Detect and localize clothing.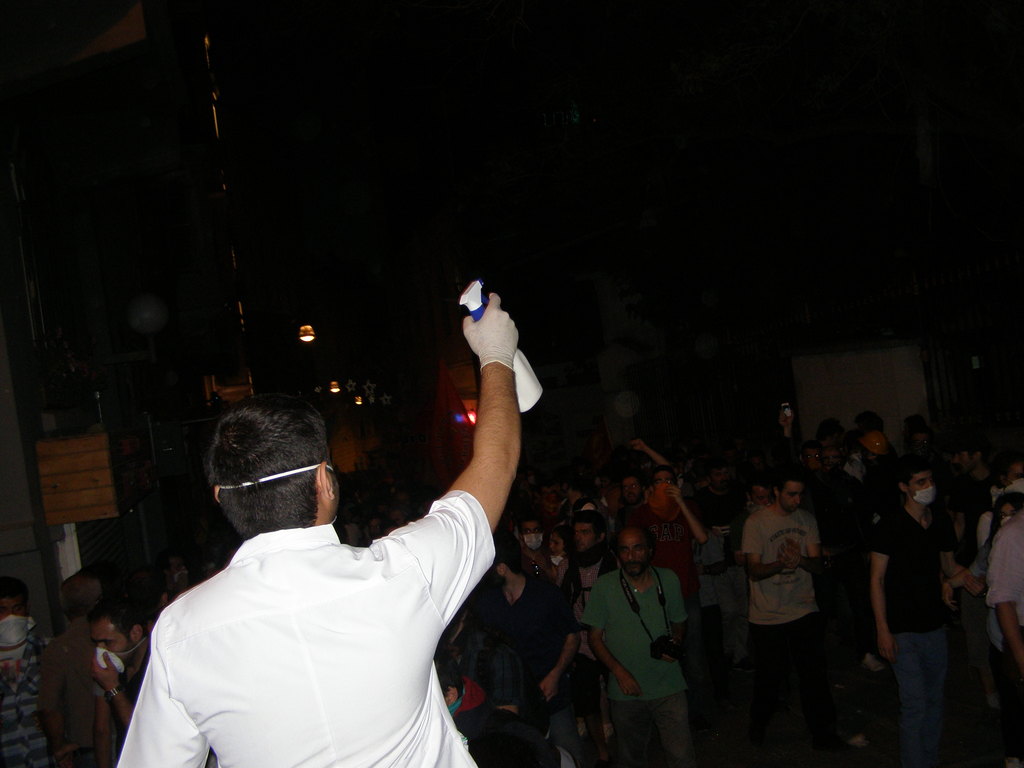
Localized at x1=977, y1=509, x2=1021, y2=640.
